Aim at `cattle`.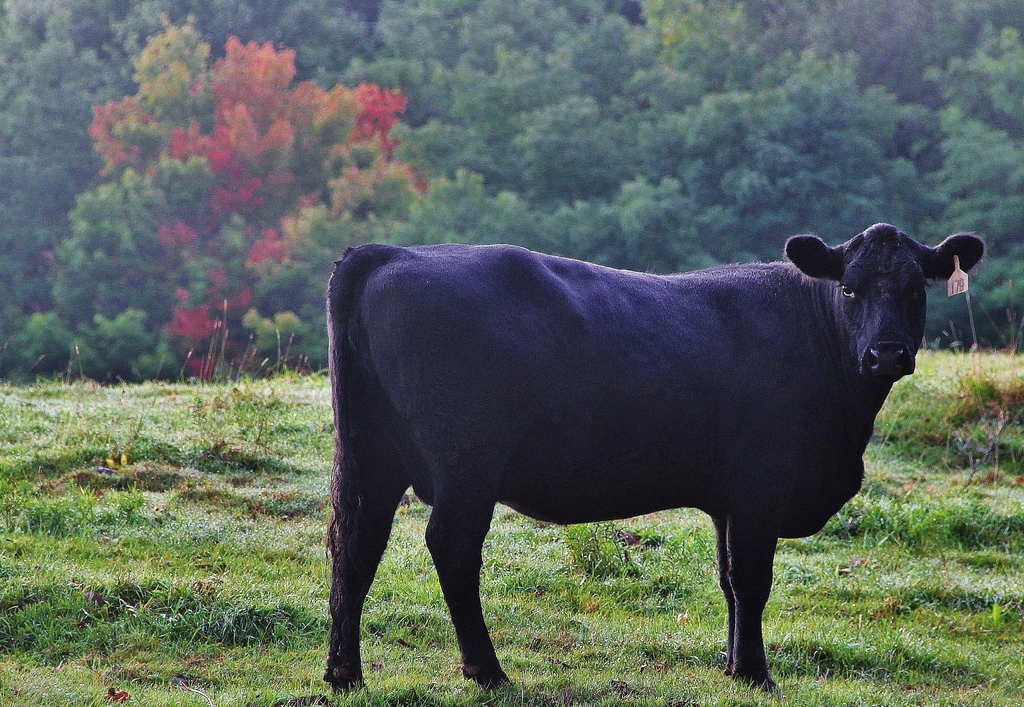
Aimed at l=310, t=214, r=997, b=699.
